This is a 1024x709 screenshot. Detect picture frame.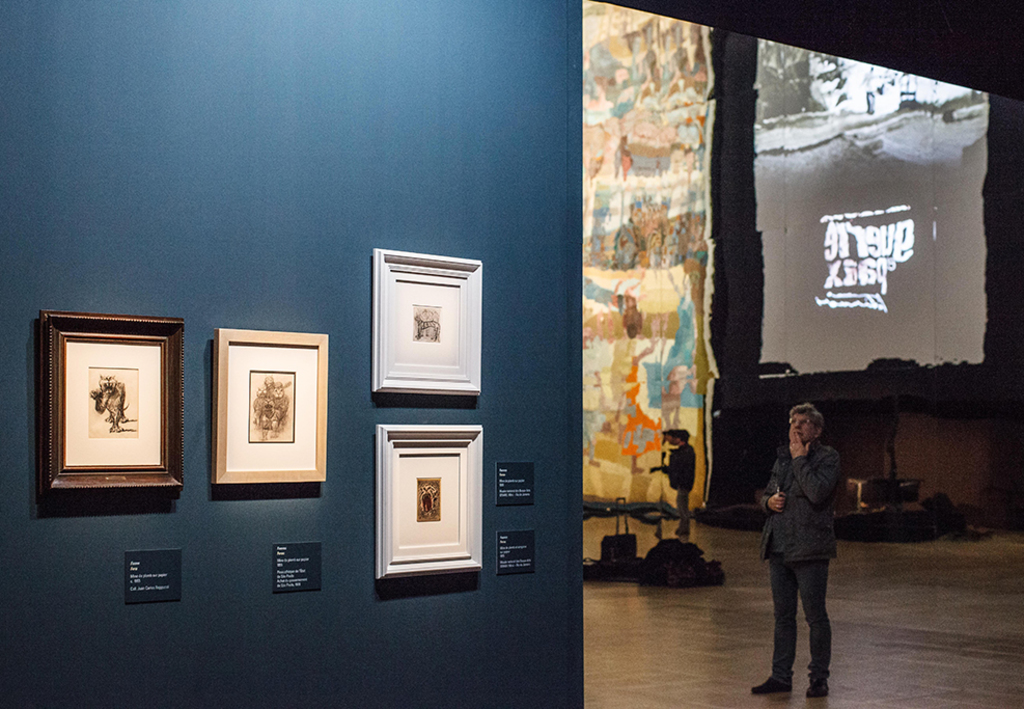
rect(377, 249, 489, 408).
